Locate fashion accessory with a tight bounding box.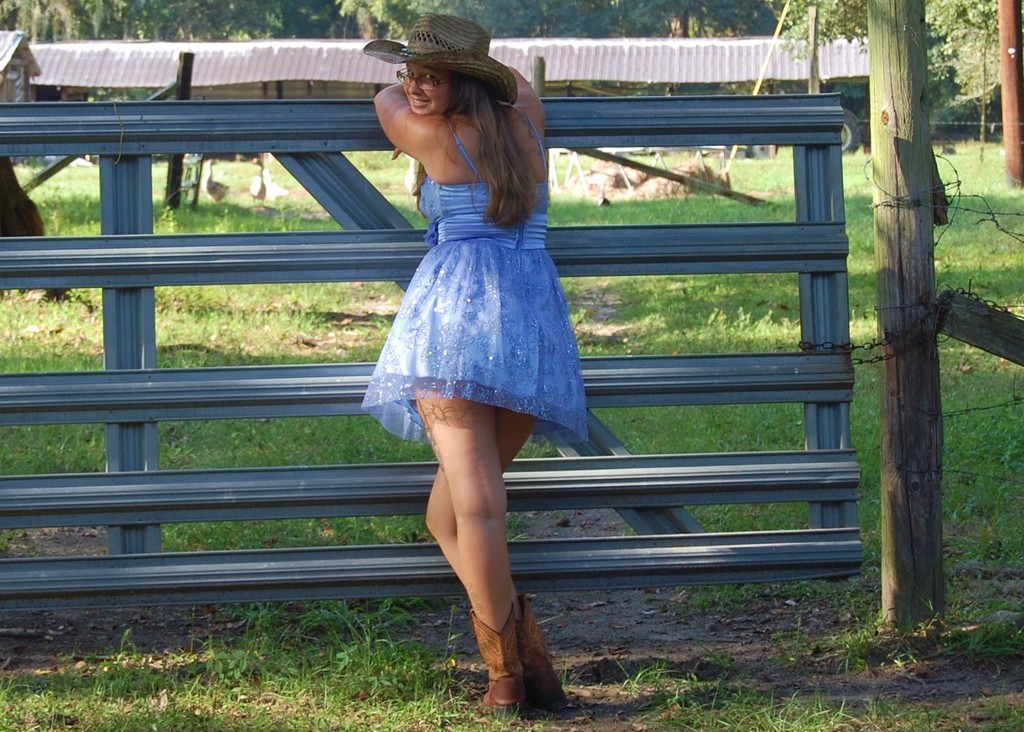
bbox=(514, 594, 569, 708).
